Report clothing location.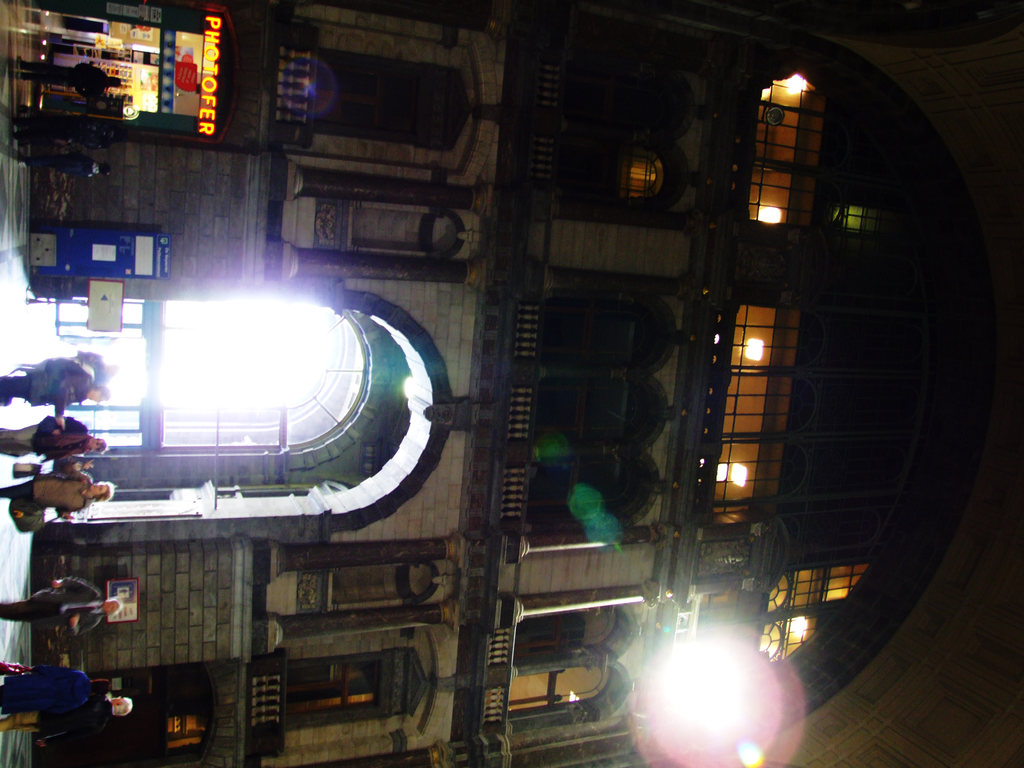
Report: (x1=23, y1=115, x2=102, y2=140).
